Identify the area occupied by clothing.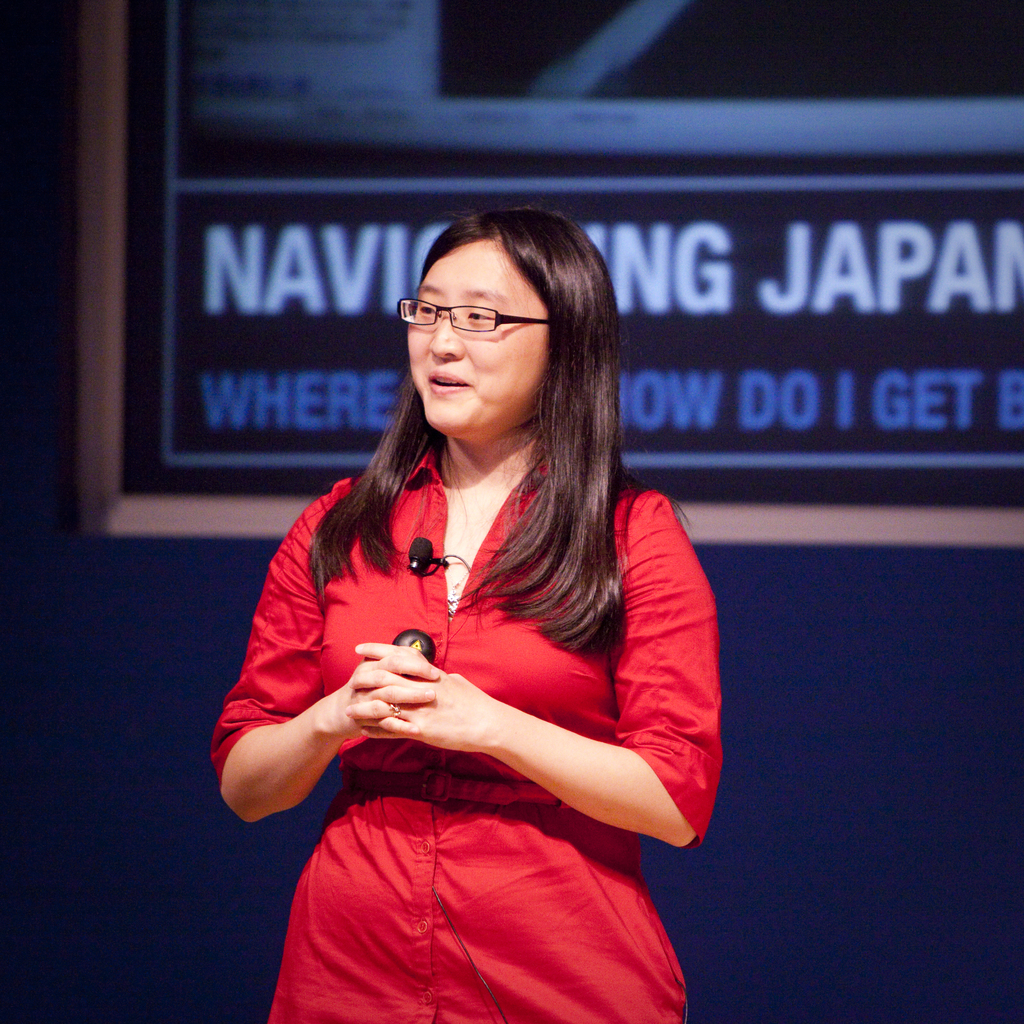
Area: x1=228 y1=407 x2=710 y2=943.
